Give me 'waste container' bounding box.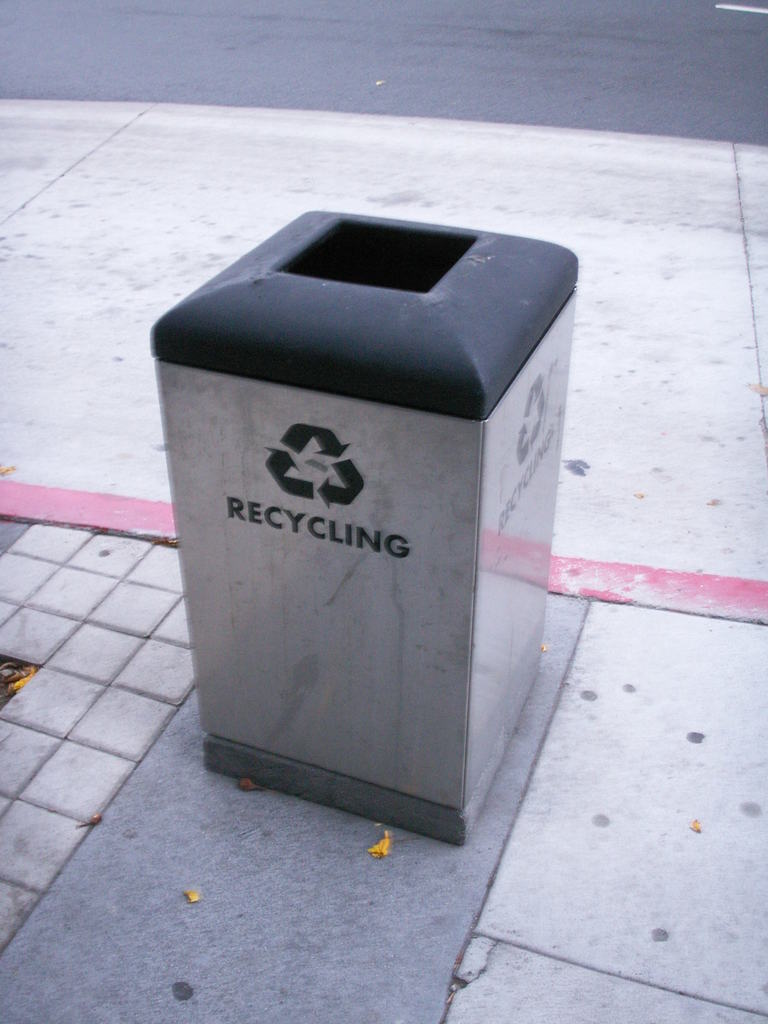
<bbox>150, 207, 584, 844</bbox>.
